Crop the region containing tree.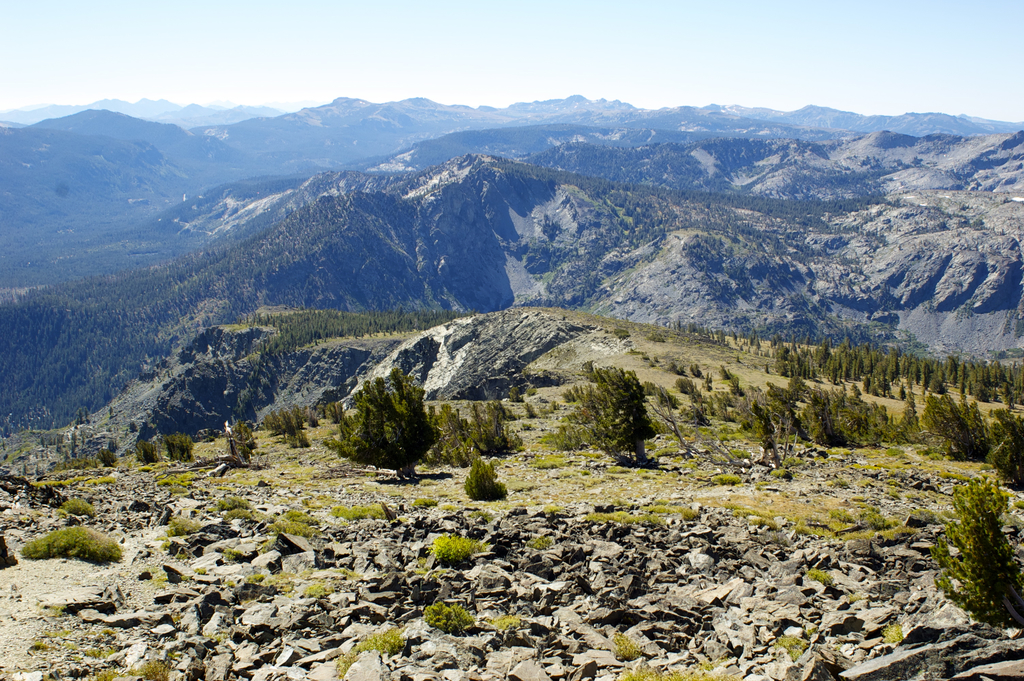
Crop region: [left=336, top=368, right=441, bottom=482].
